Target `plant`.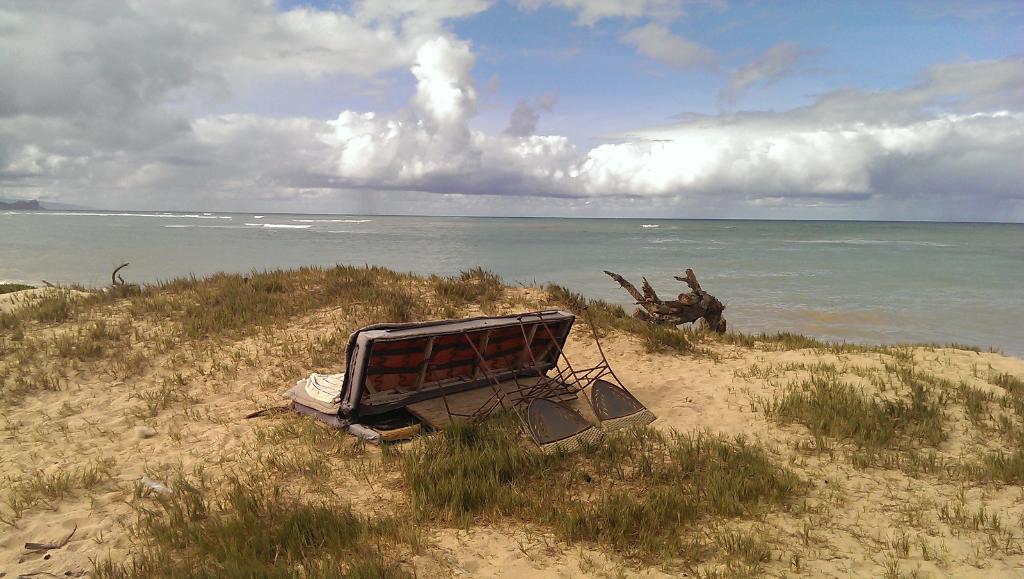
Target region: select_region(80, 412, 125, 452).
